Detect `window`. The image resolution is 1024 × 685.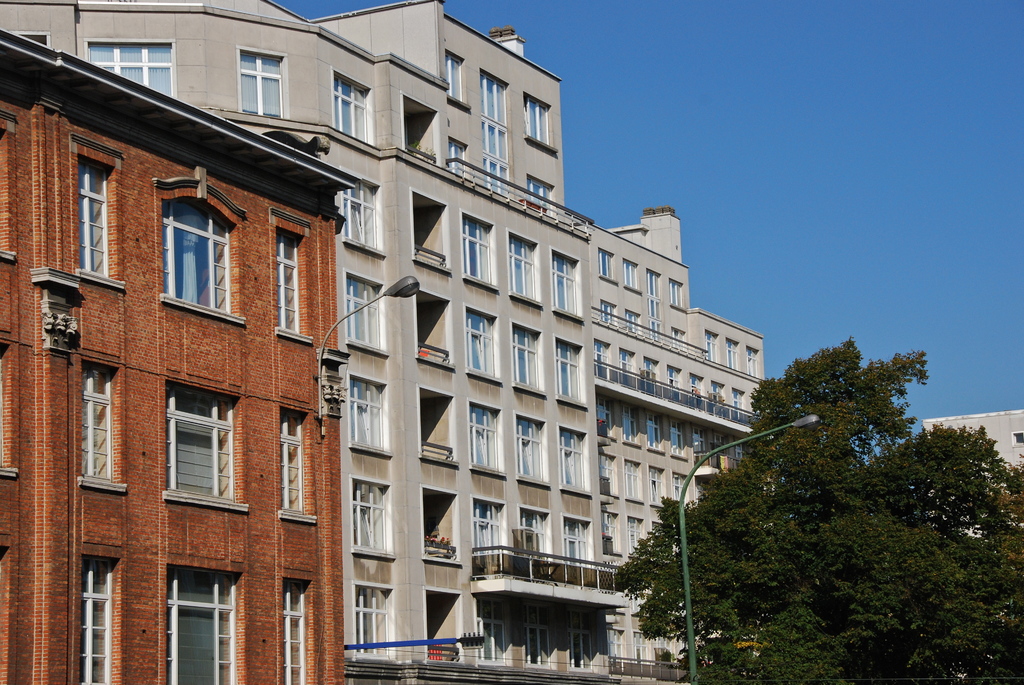
623 461 646 503.
